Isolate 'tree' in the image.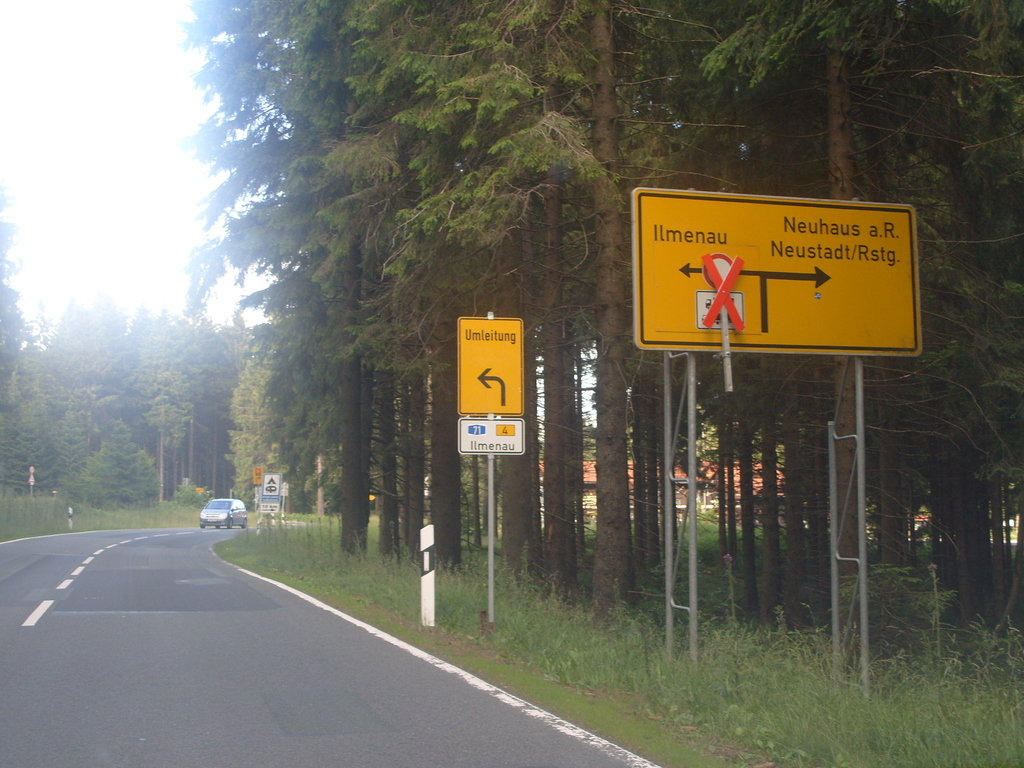
Isolated region: x1=54 y1=420 x2=161 y2=520.
